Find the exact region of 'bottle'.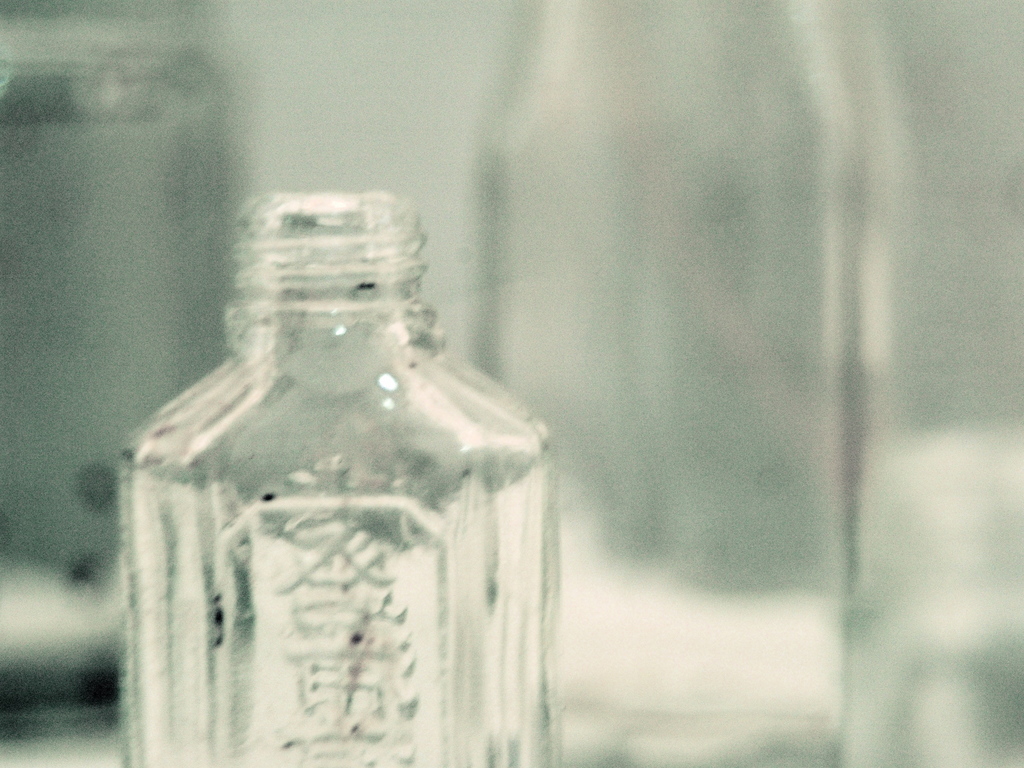
Exact region: Rect(120, 194, 557, 767).
